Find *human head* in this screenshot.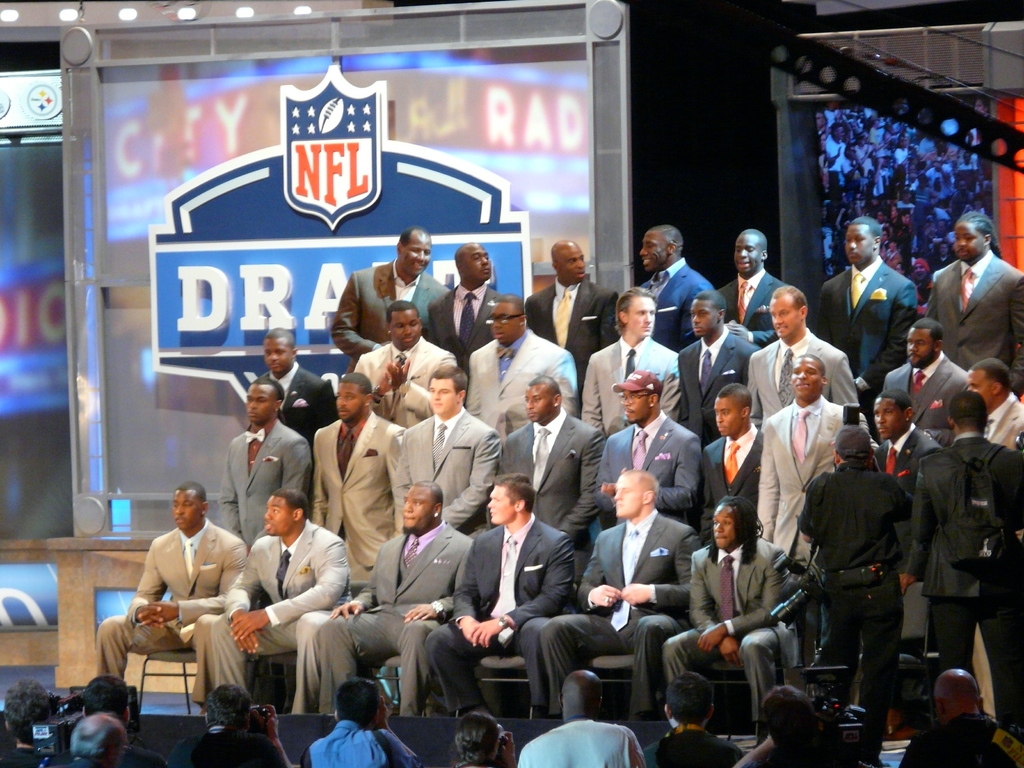
The bounding box for *human head* is <box>968,360,1009,404</box>.
